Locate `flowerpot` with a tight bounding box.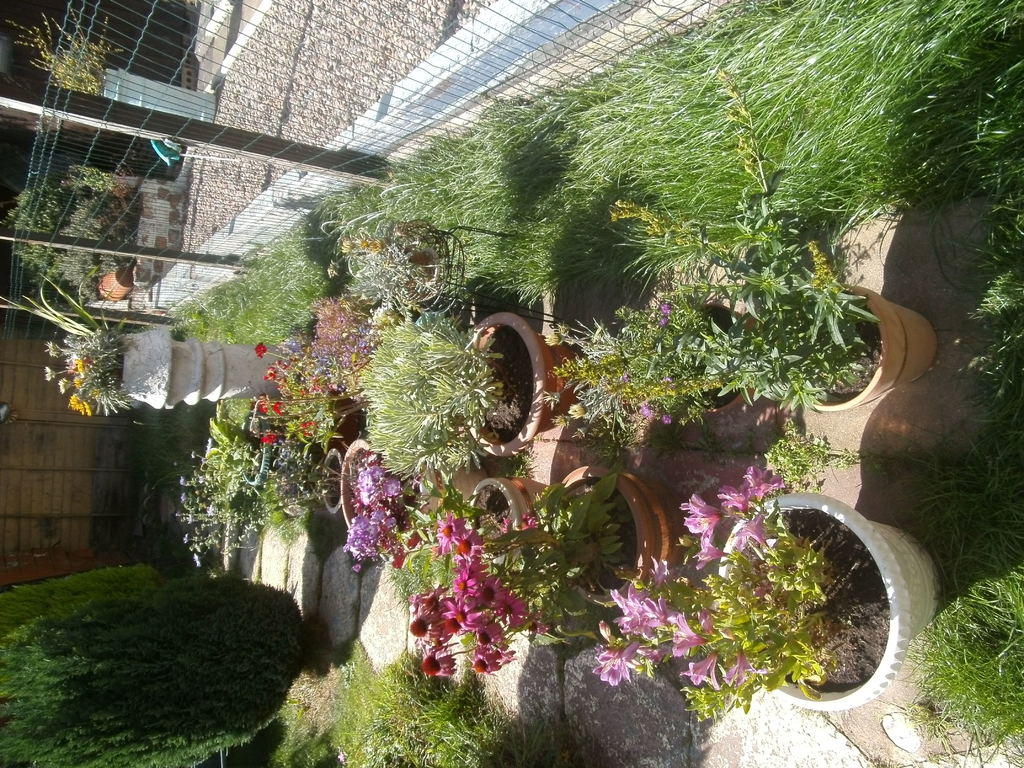
(left=549, top=465, right=701, bottom=610).
